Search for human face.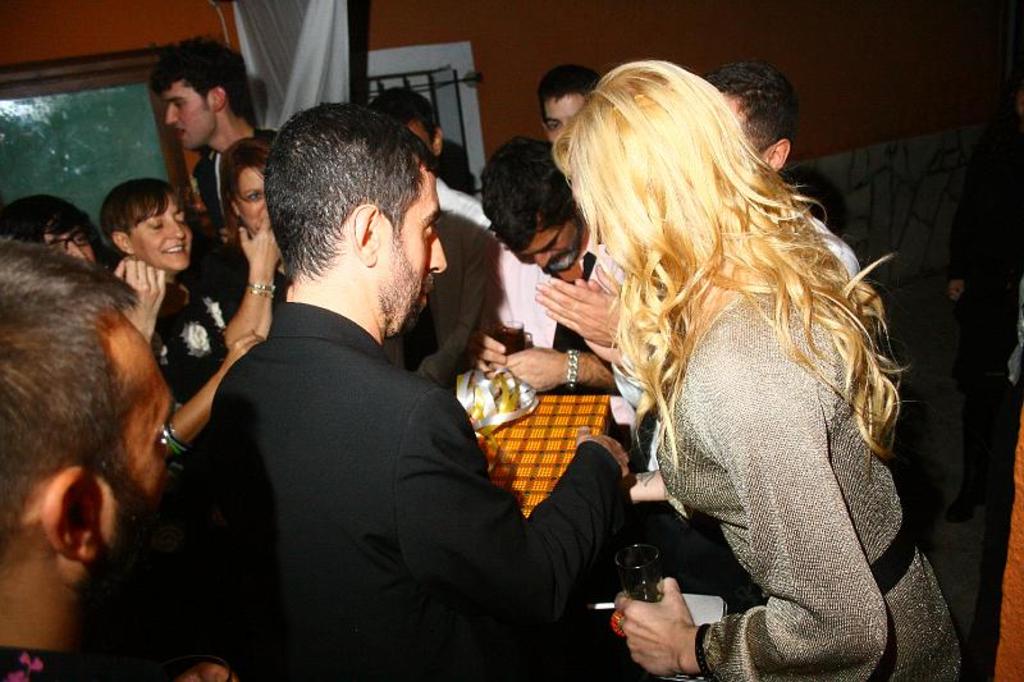
Found at locate(545, 95, 584, 142).
